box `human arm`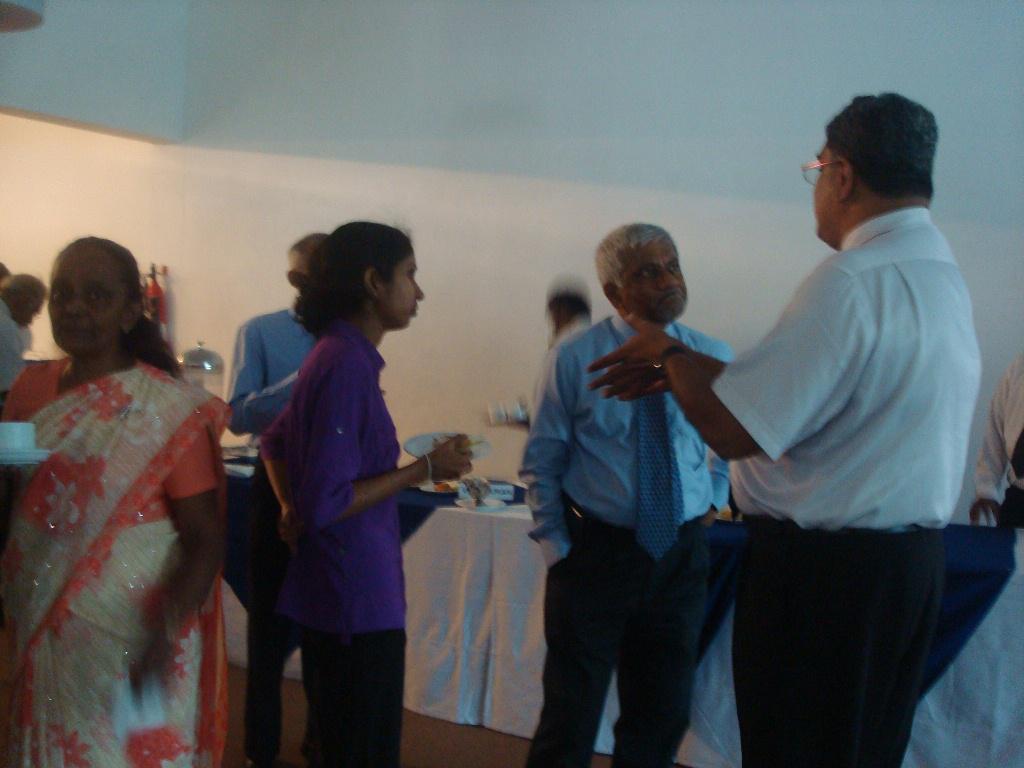
locate(223, 319, 303, 429)
